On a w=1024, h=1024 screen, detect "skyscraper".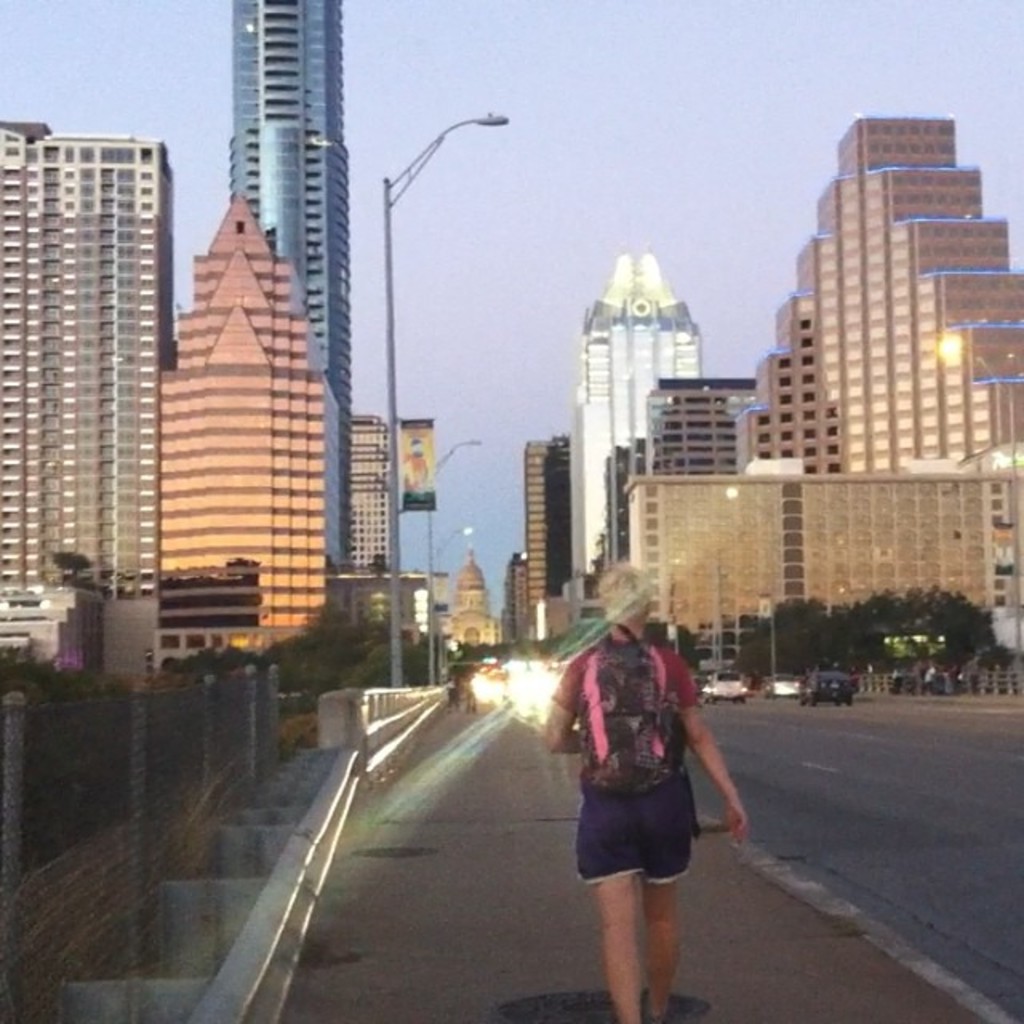
(x1=11, y1=94, x2=178, y2=606).
